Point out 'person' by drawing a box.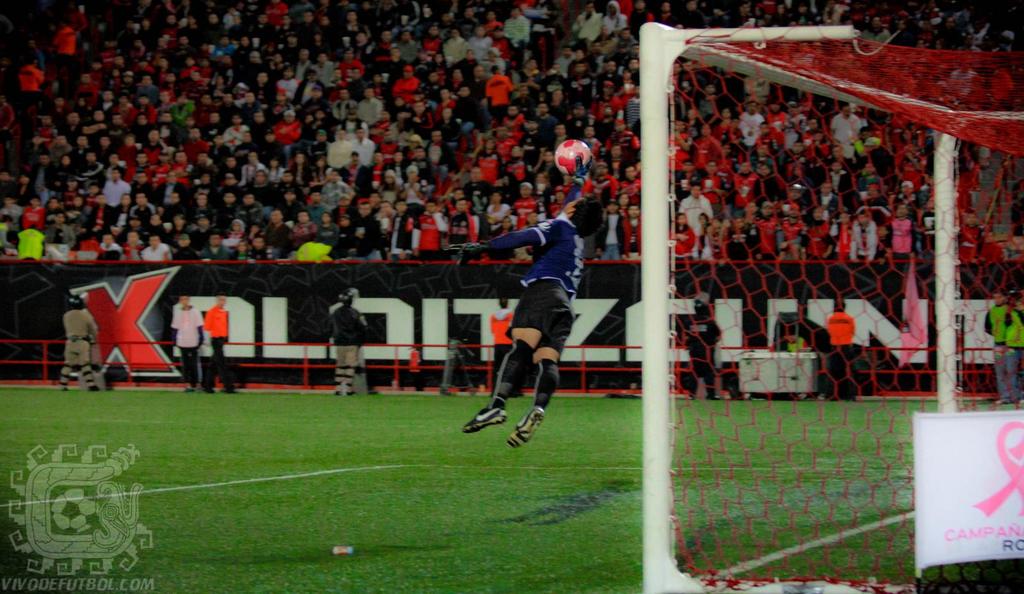
BBox(390, 197, 419, 256).
